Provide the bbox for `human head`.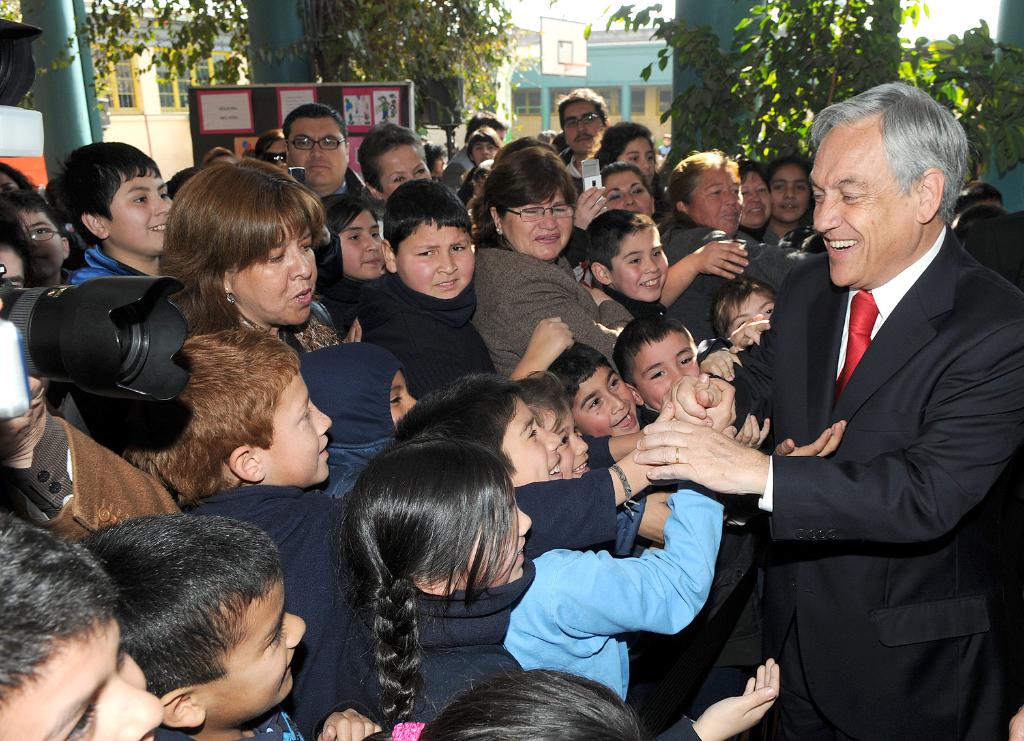
128/327/333/485.
